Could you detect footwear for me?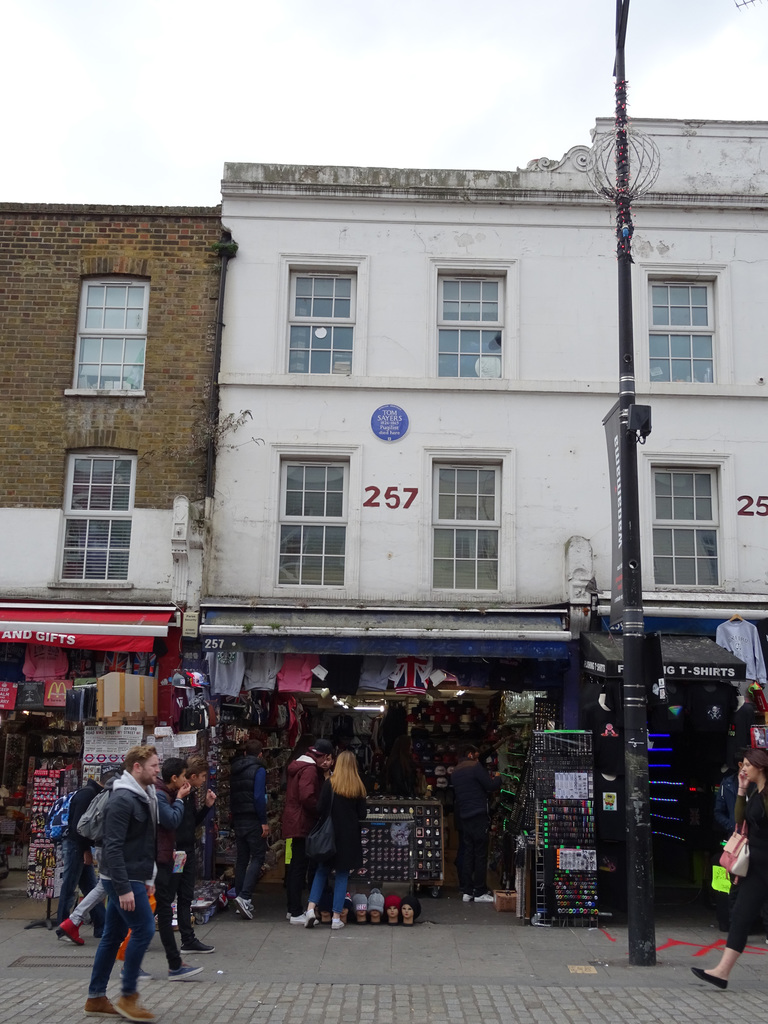
Detection result: l=167, t=962, r=202, b=983.
